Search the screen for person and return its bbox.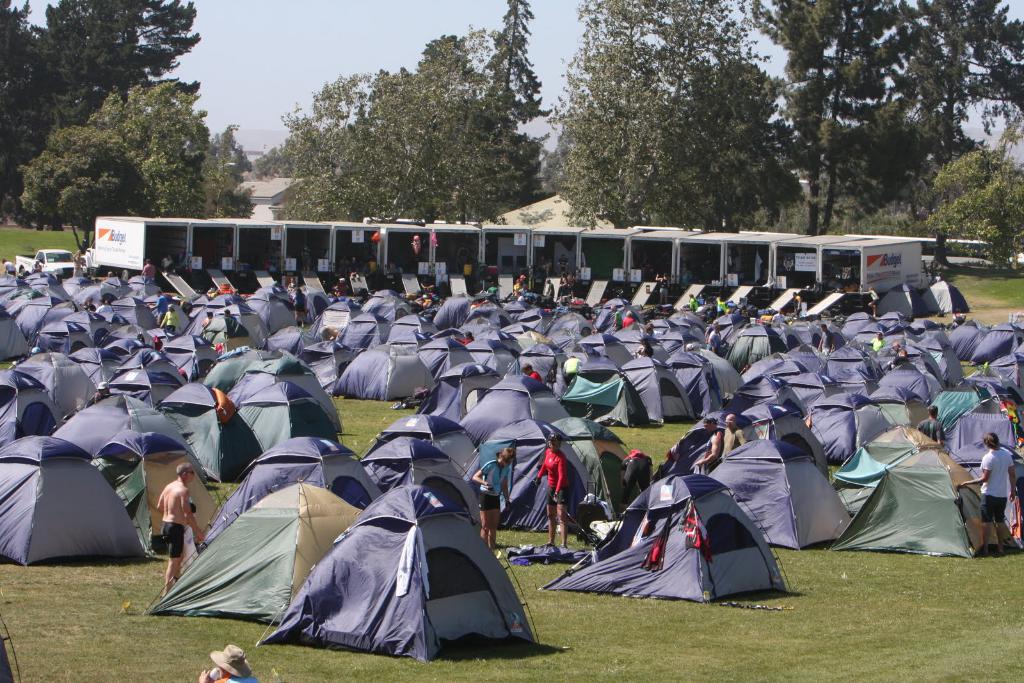
Found: <box>619,309,634,326</box>.
